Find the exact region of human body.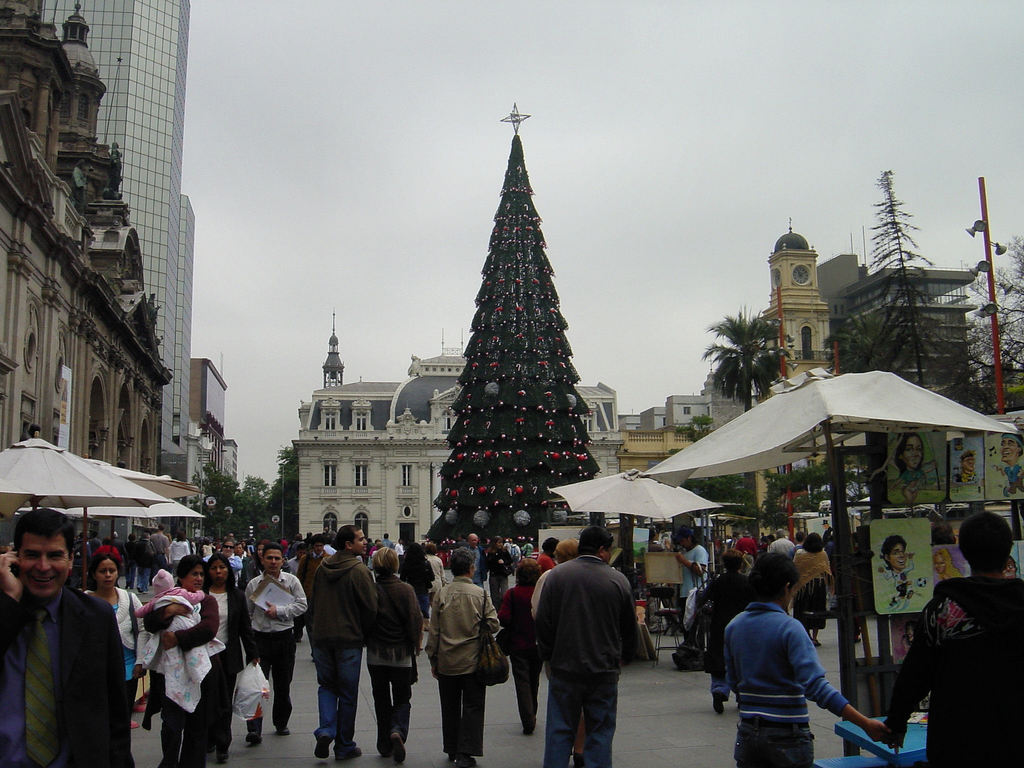
Exact region: x1=890, y1=512, x2=1023, y2=767.
